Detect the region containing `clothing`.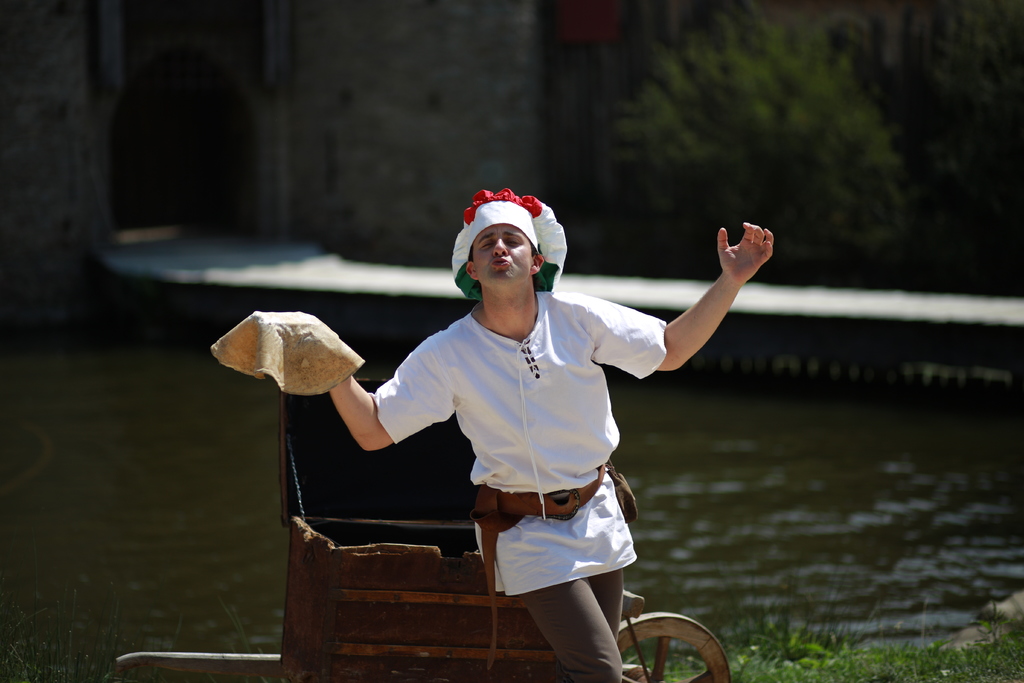
(left=369, top=291, right=667, bottom=682).
